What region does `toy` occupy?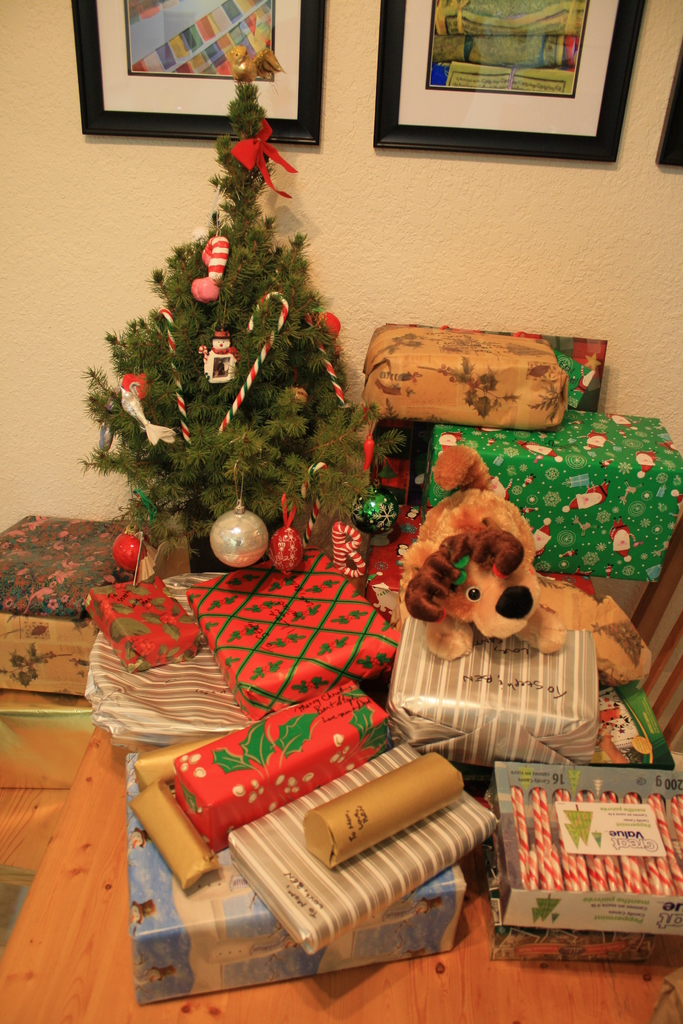
361 488 399 529.
